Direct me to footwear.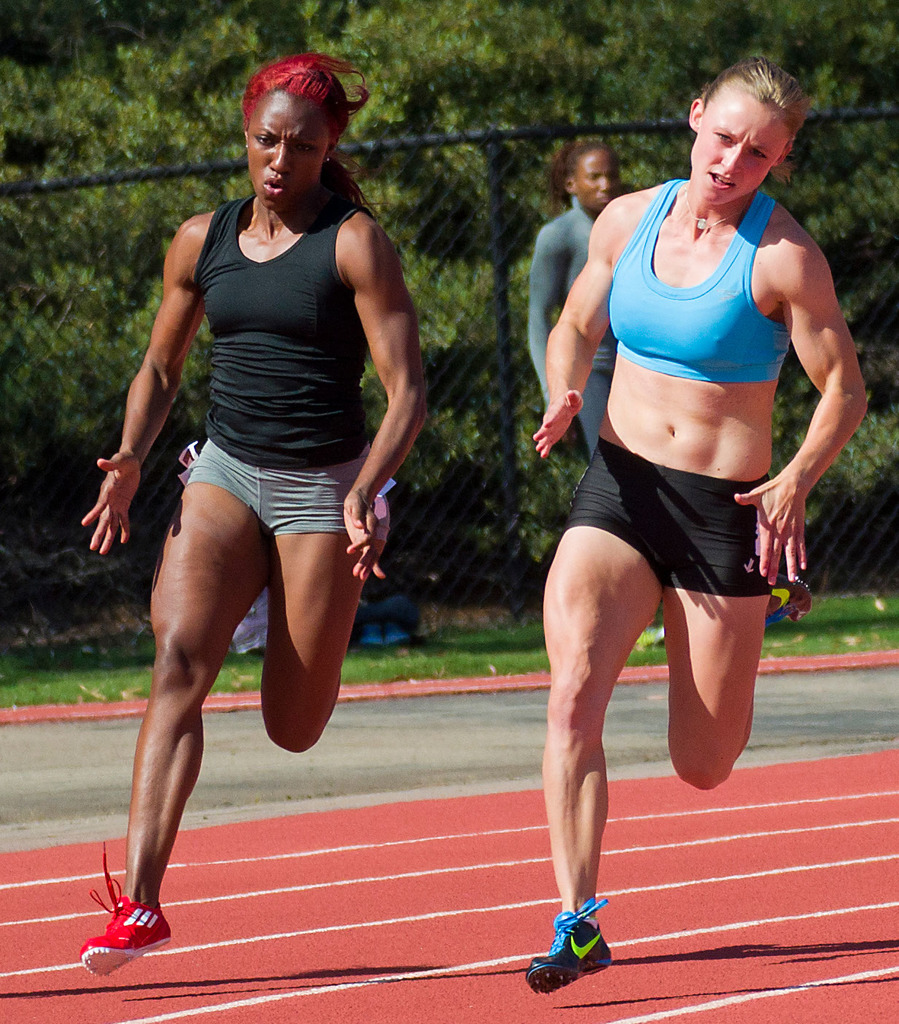
Direction: [534, 893, 628, 980].
